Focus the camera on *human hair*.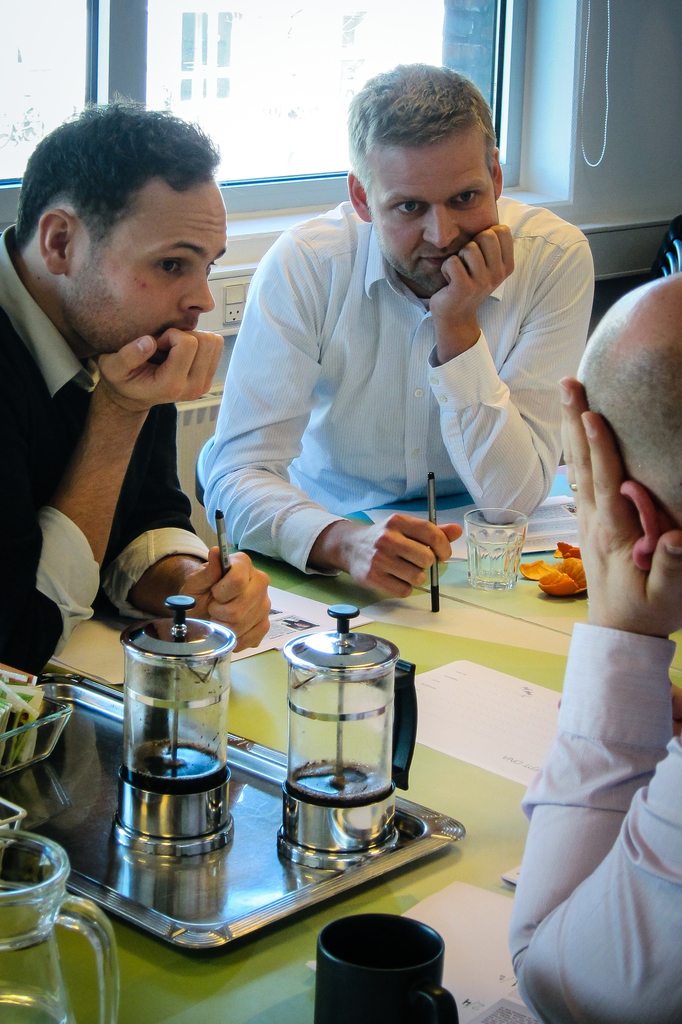
Focus region: {"x1": 24, "y1": 99, "x2": 222, "y2": 278}.
